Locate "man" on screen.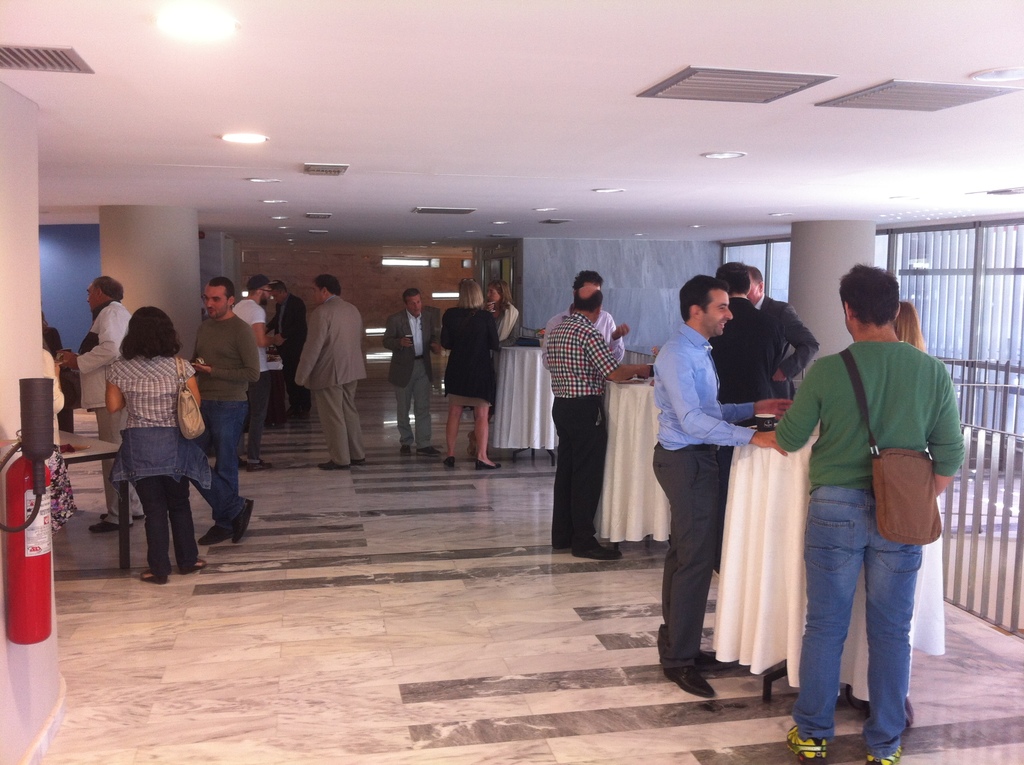
On screen at <region>769, 257, 966, 764</region>.
